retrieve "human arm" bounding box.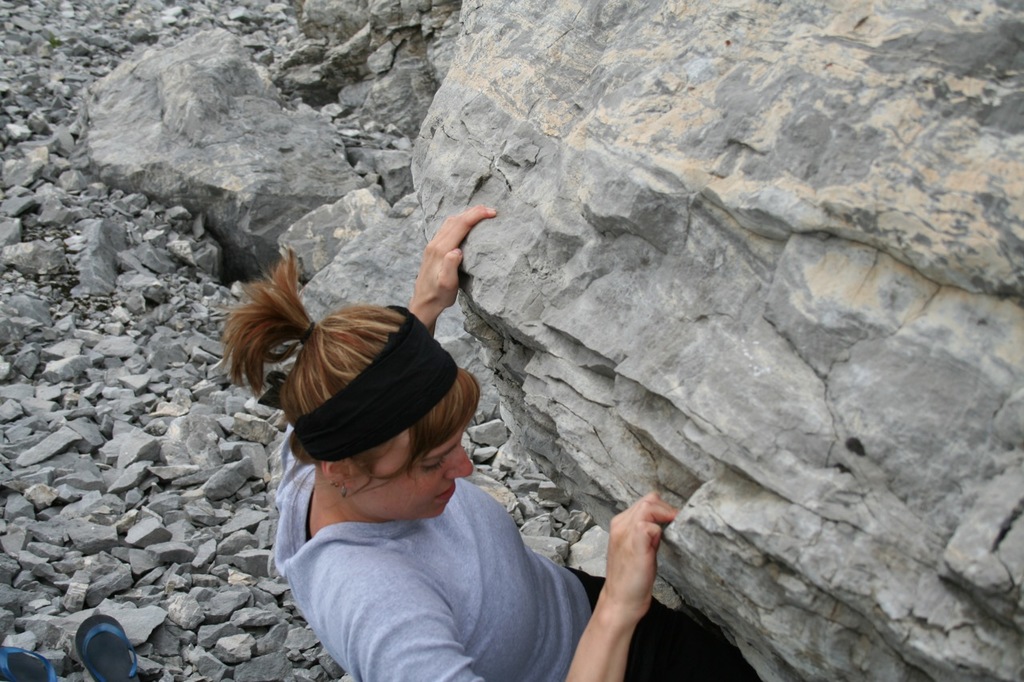
Bounding box: <region>398, 198, 498, 335</region>.
